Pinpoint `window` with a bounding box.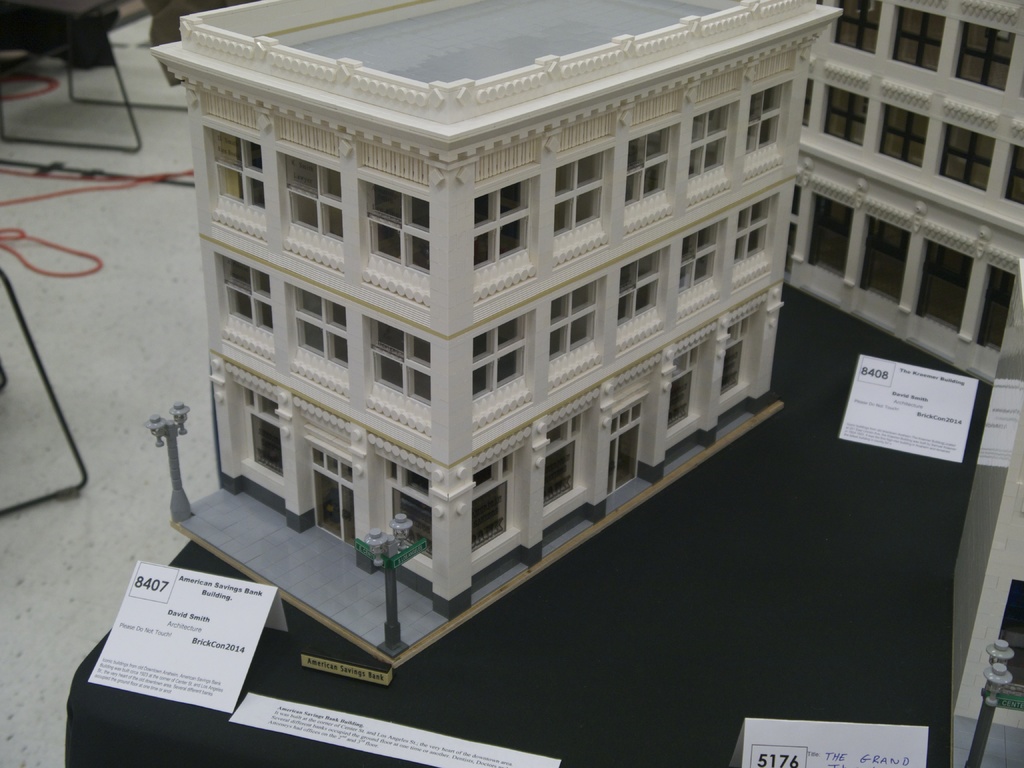
bbox=(685, 100, 731, 180).
